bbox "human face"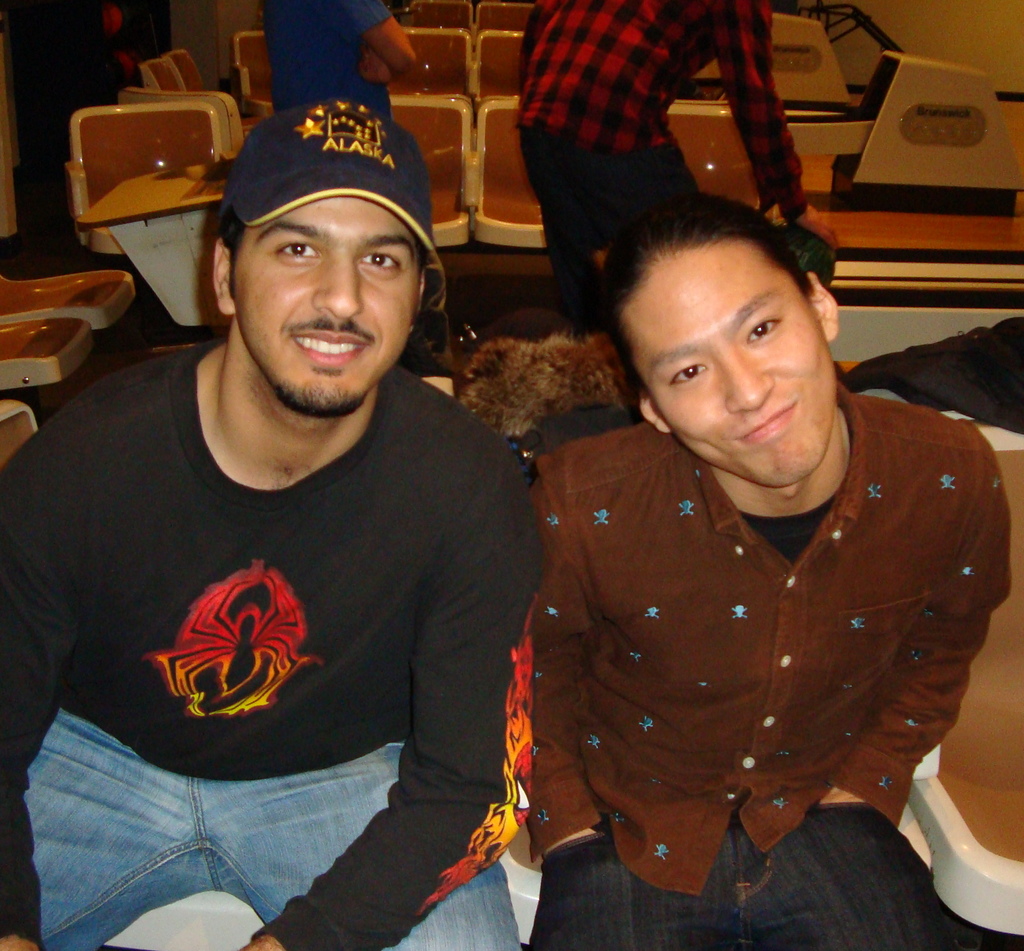
pyautogui.locateOnScreen(621, 247, 835, 486)
